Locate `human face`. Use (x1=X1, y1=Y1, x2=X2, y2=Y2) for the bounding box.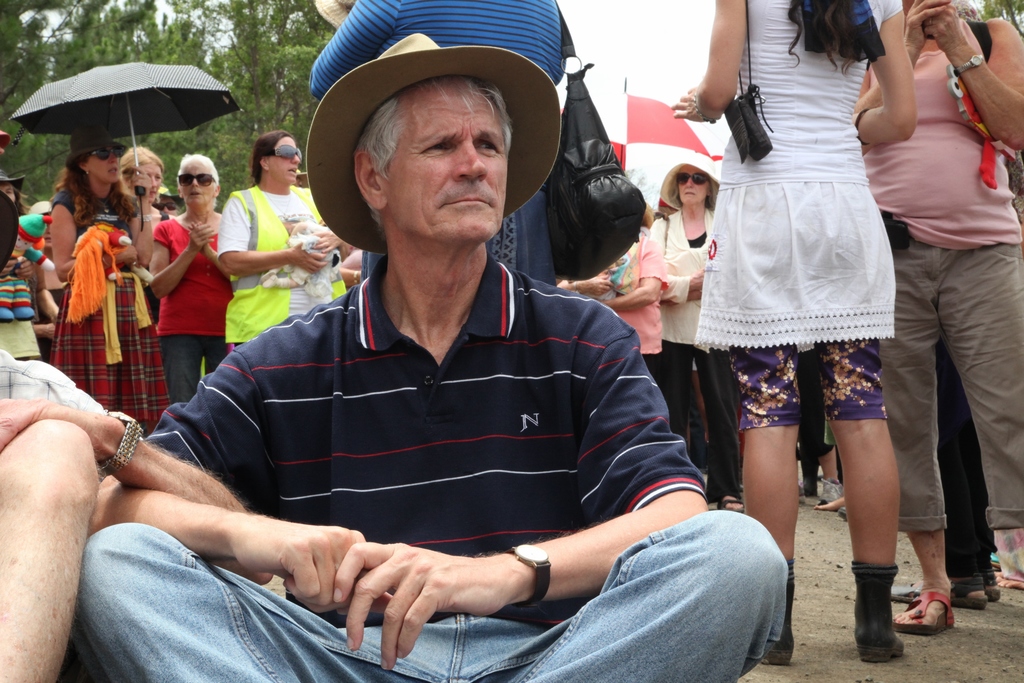
(x1=675, y1=164, x2=709, y2=209).
